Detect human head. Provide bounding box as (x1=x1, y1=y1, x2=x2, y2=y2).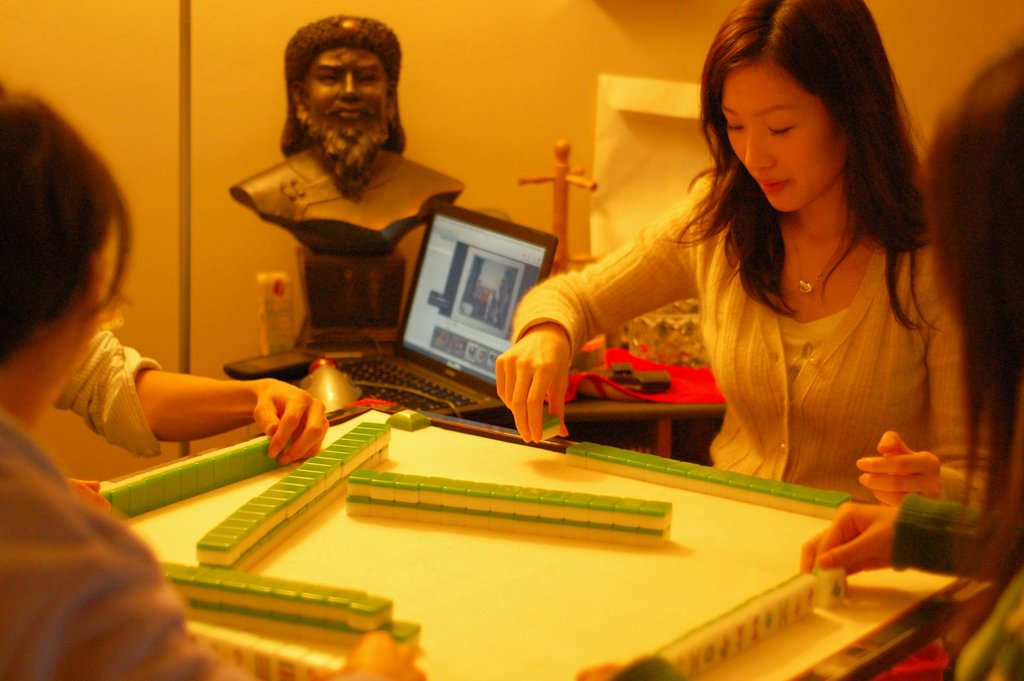
(x1=699, y1=0, x2=902, y2=215).
